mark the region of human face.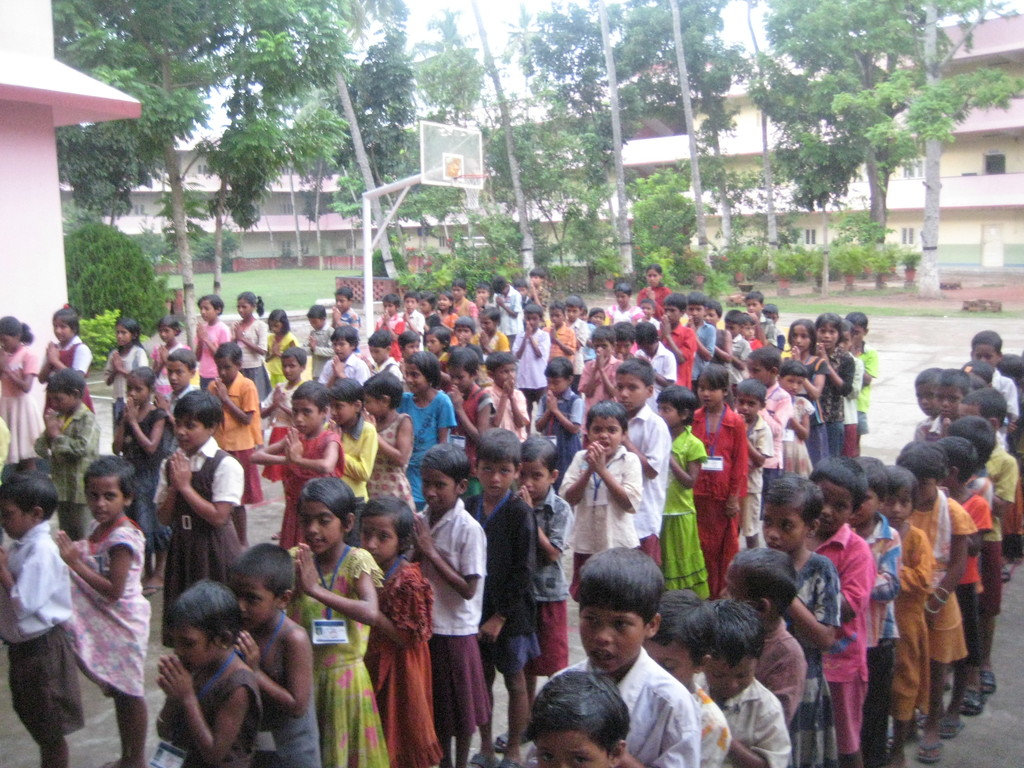
Region: Rect(640, 342, 656, 355).
